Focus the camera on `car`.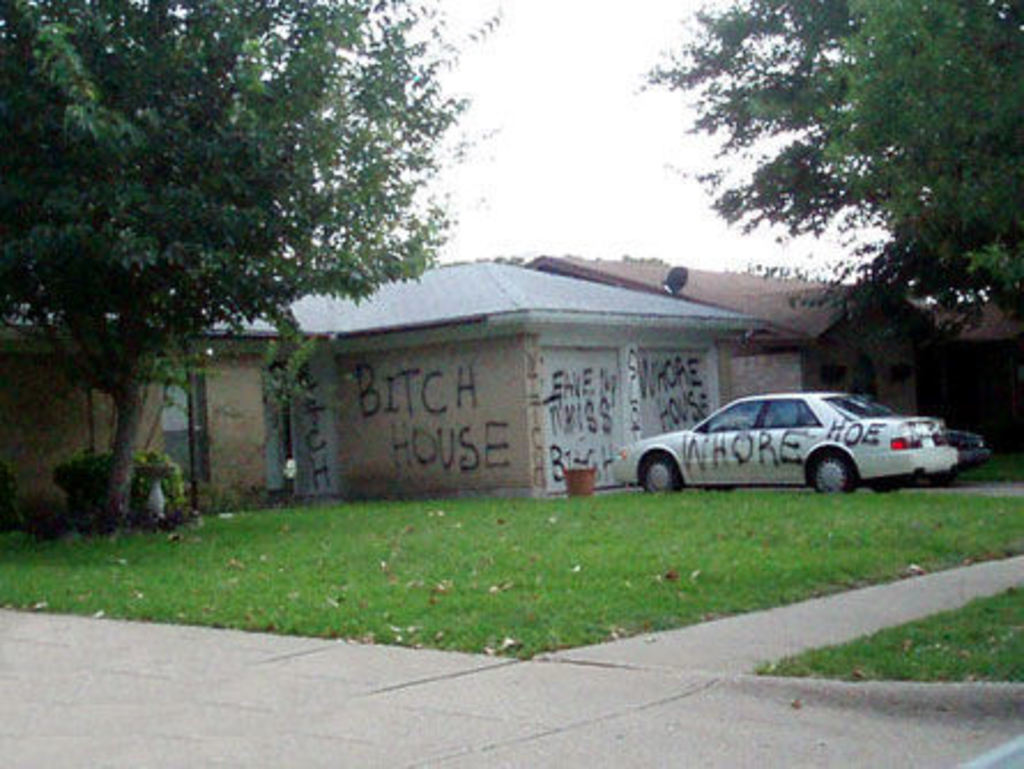
Focus region: [736,394,987,486].
